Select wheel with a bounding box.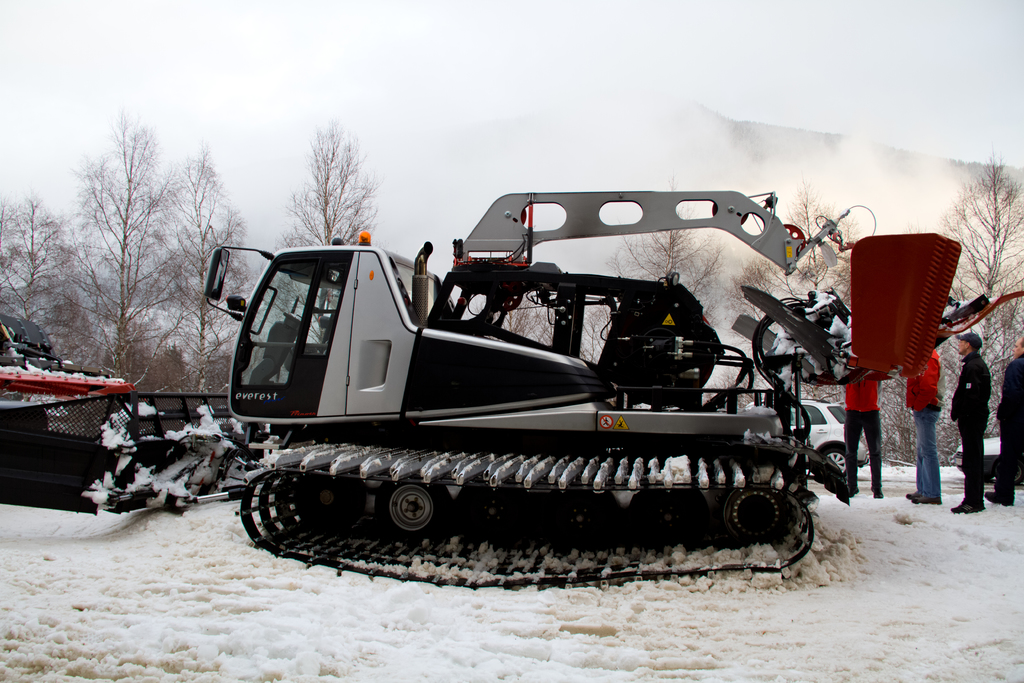
x1=375 y1=475 x2=451 y2=544.
